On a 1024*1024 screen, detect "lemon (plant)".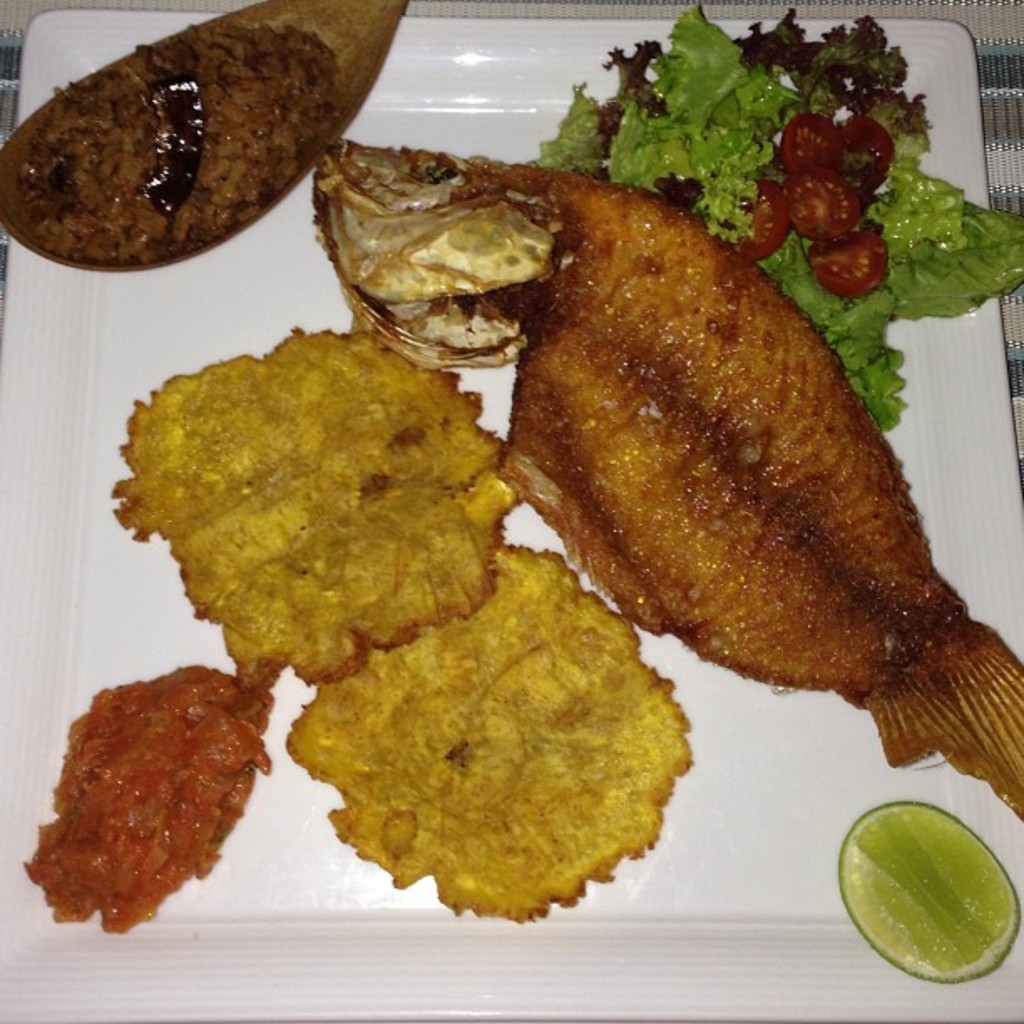
detection(840, 803, 1021, 982).
